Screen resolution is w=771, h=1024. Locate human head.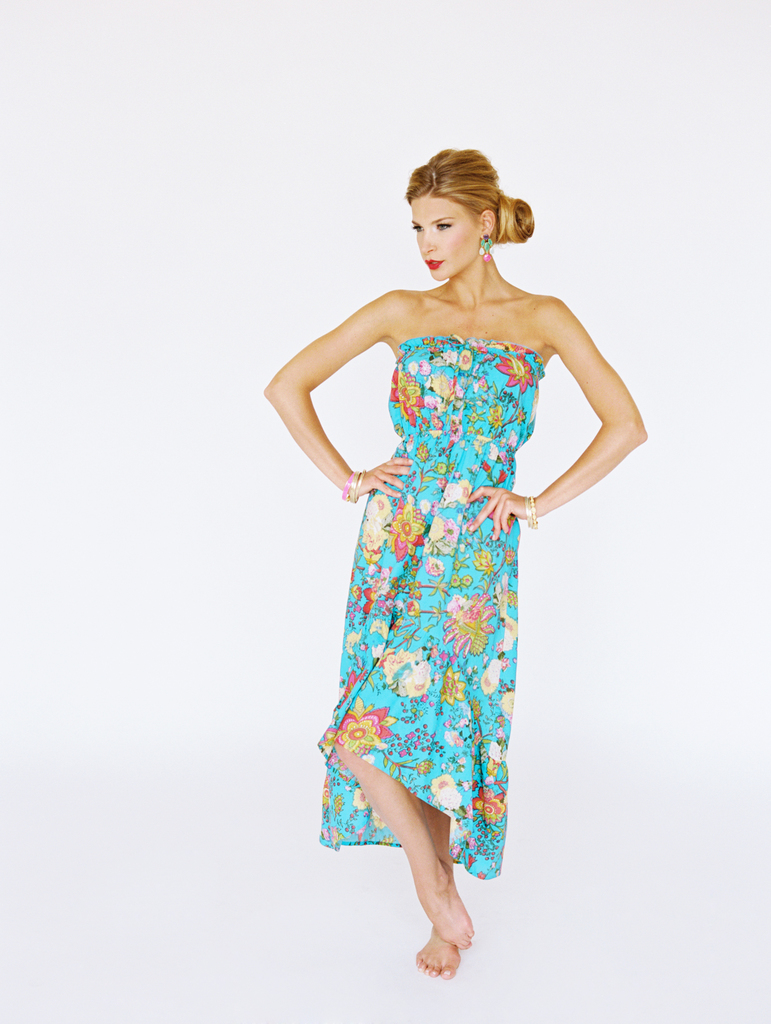
[403,147,505,275].
